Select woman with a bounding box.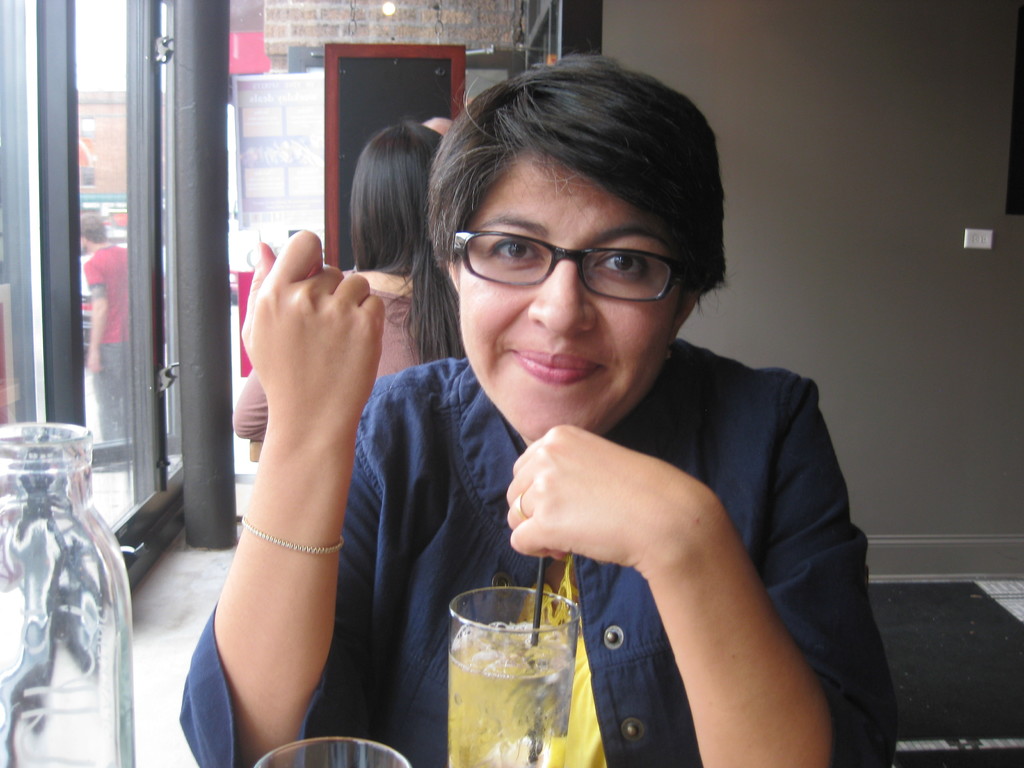
(x1=177, y1=58, x2=899, y2=767).
